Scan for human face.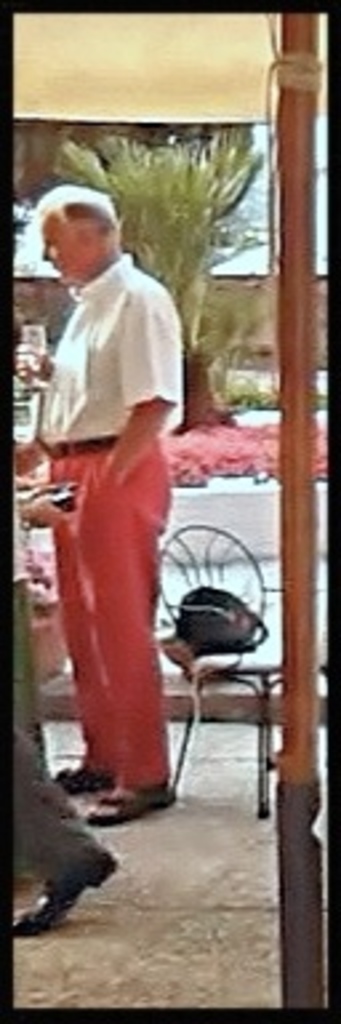
Scan result: 40:216:88:283.
